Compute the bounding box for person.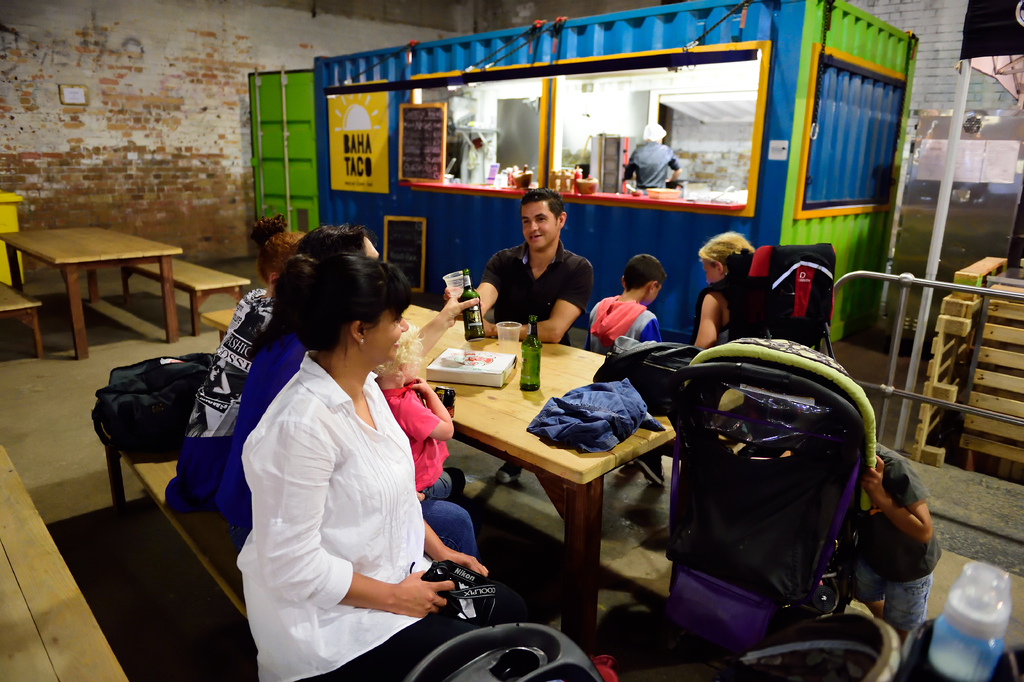
443, 187, 591, 480.
